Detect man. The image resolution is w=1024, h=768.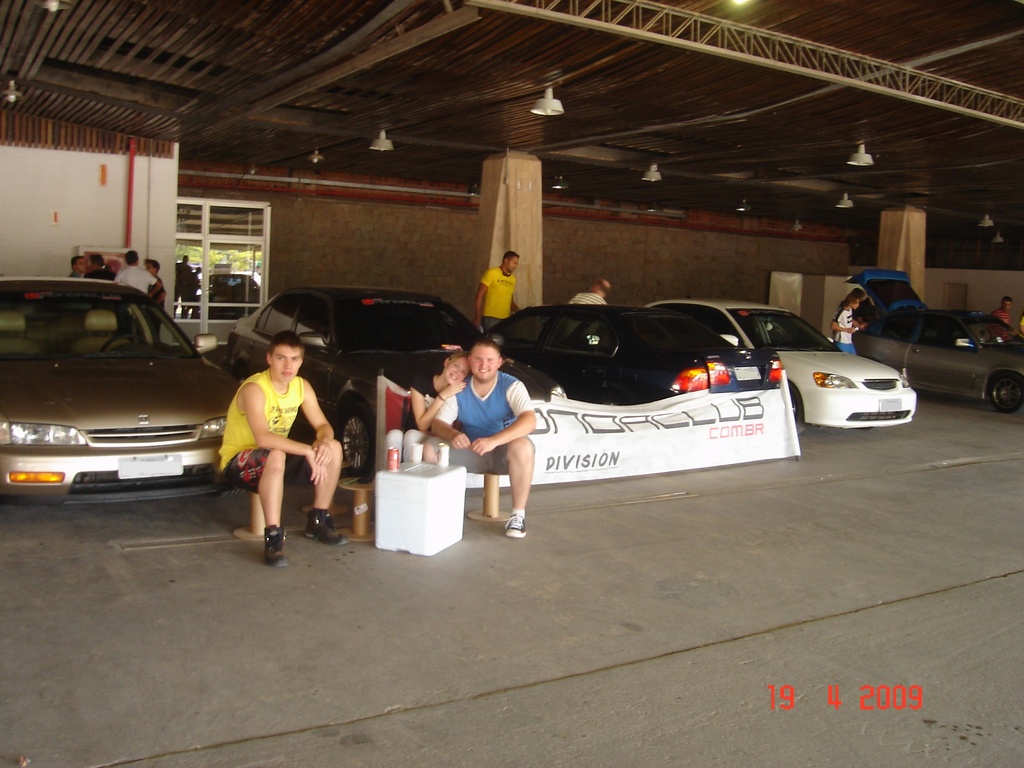
bbox=[468, 249, 523, 335].
